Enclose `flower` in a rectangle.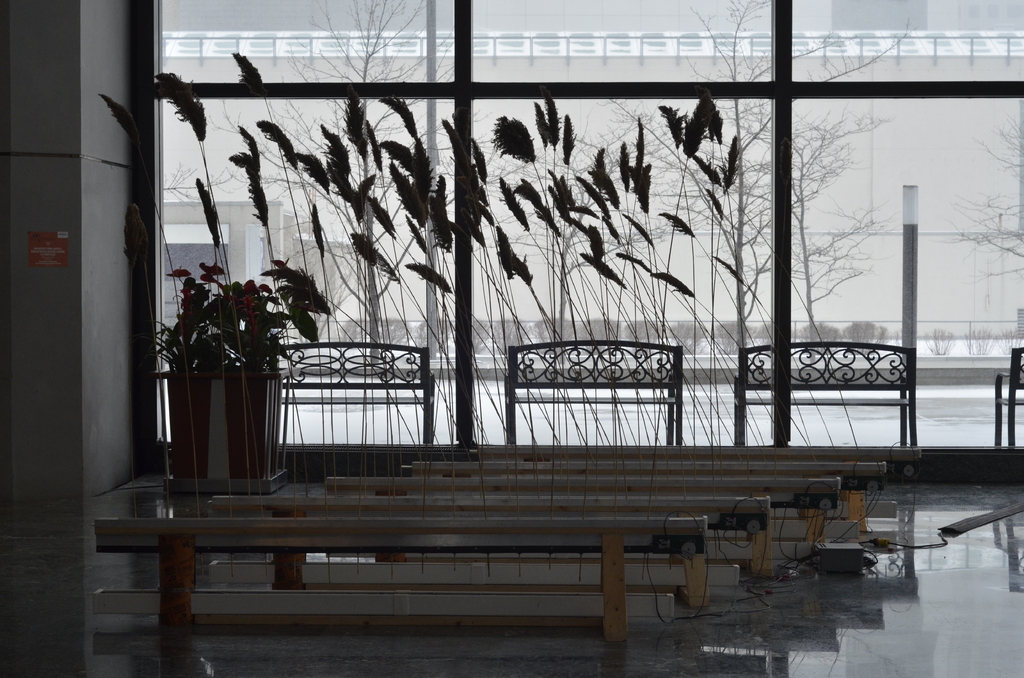
(126, 204, 148, 270).
